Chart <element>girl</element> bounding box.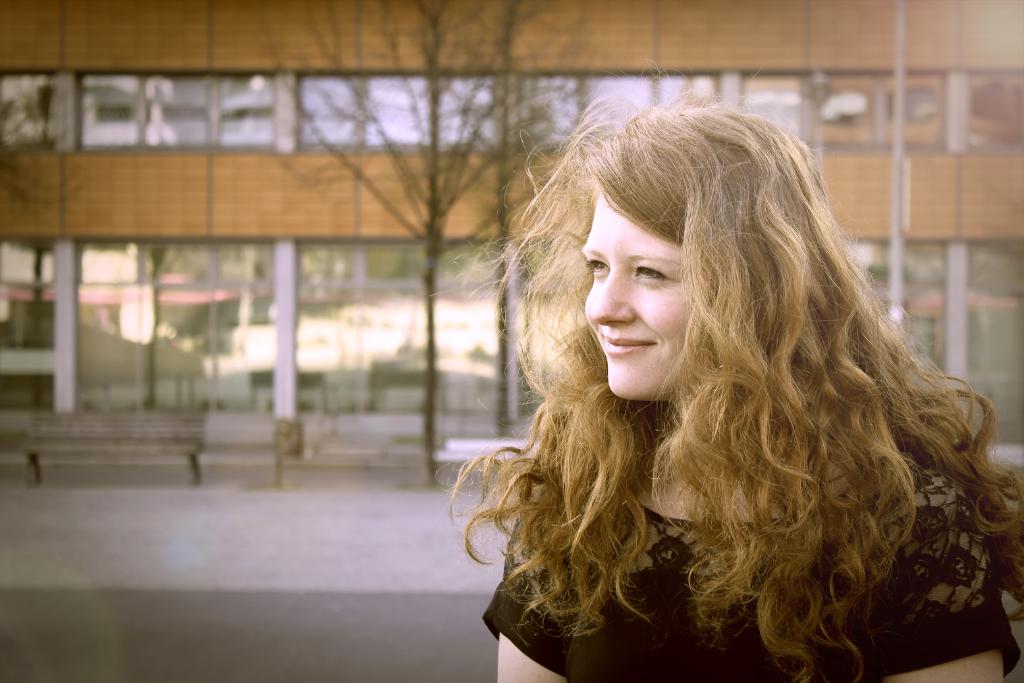
Charted: locate(442, 71, 1023, 682).
